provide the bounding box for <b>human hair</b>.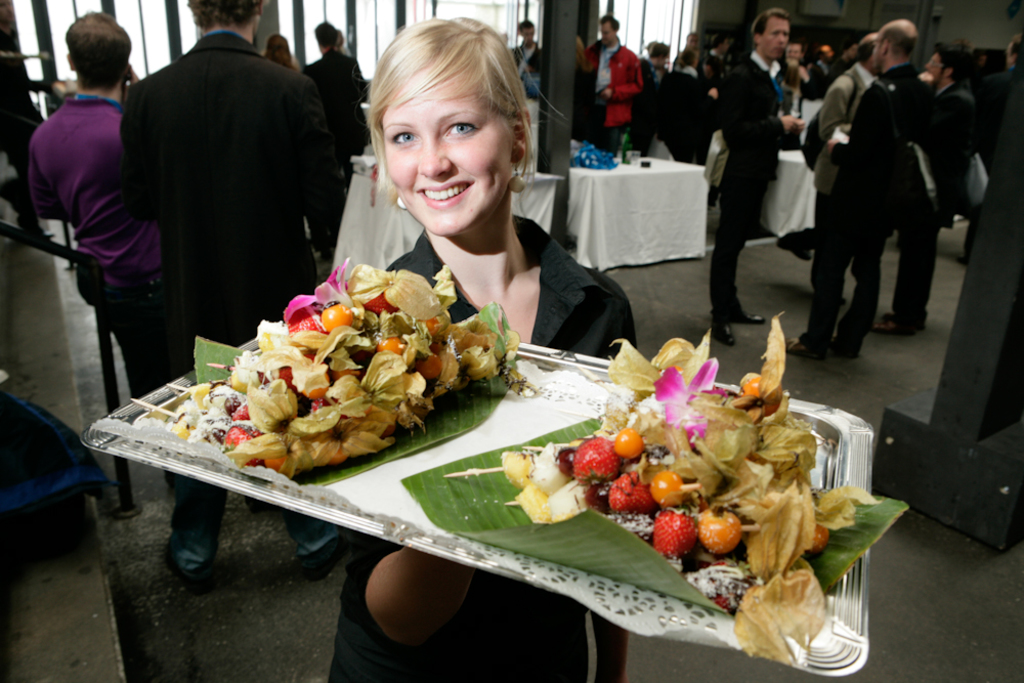
rect(1012, 29, 1023, 63).
